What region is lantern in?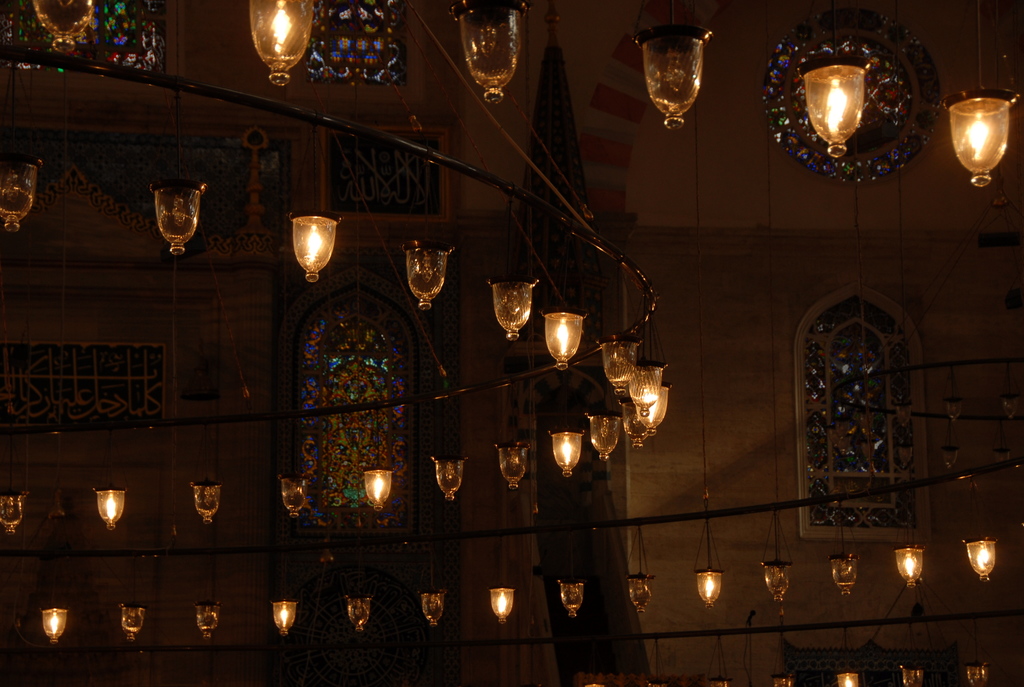
select_region(799, 56, 870, 159).
